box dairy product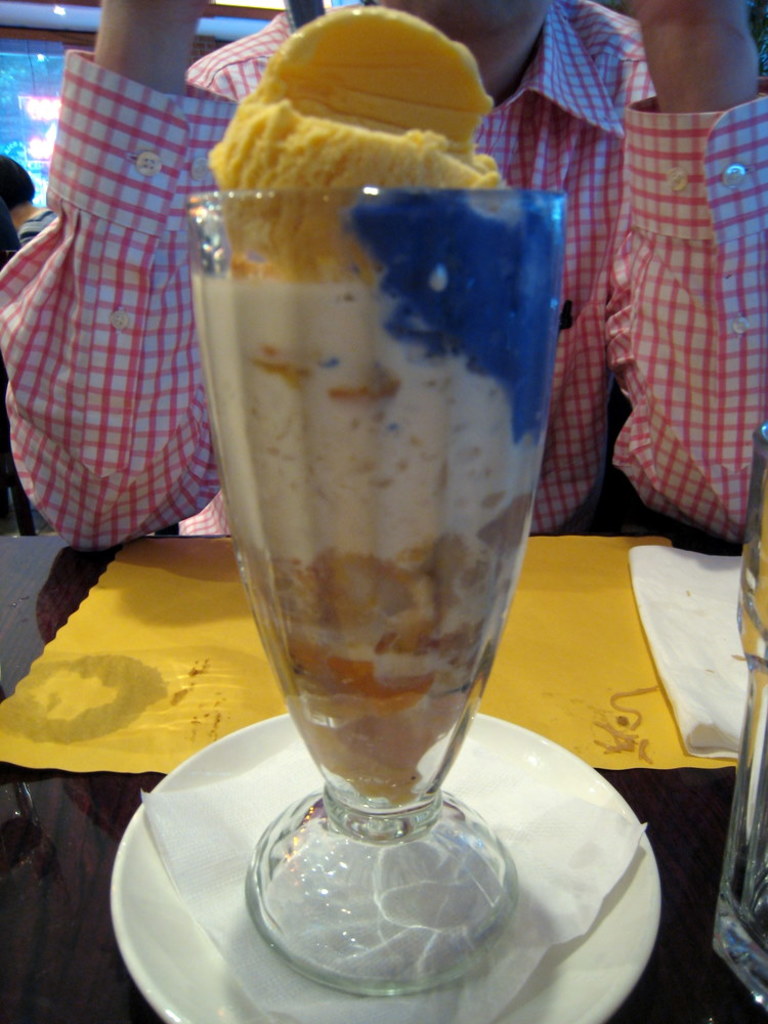
l=197, t=0, r=558, b=848
